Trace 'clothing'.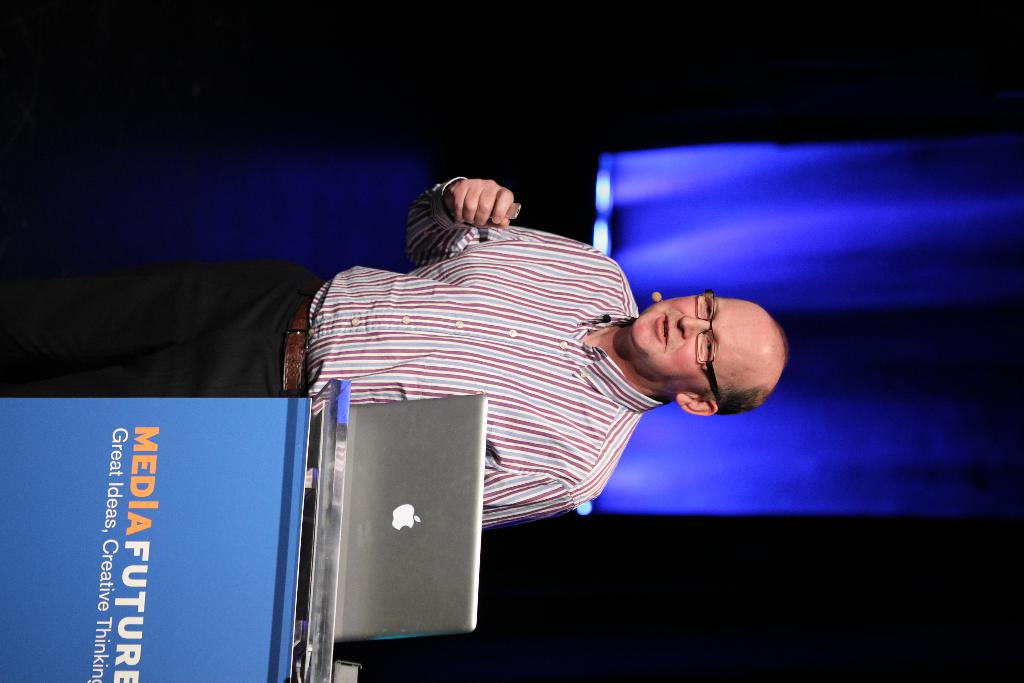
Traced to [0, 170, 661, 532].
